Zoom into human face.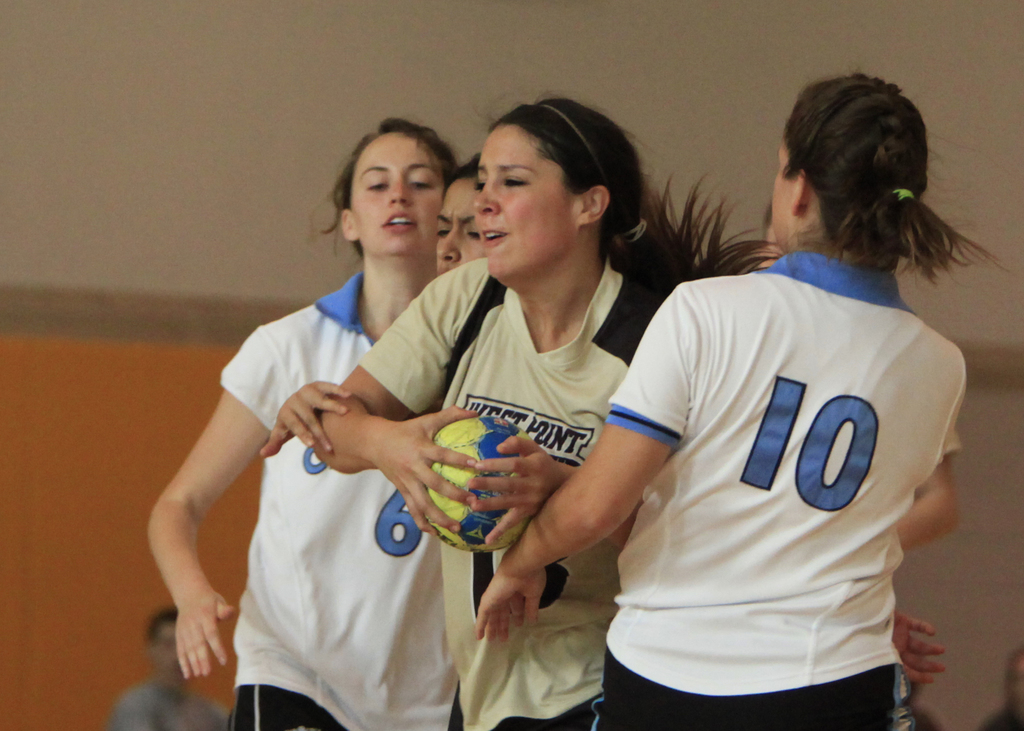
Zoom target: (476, 117, 584, 278).
